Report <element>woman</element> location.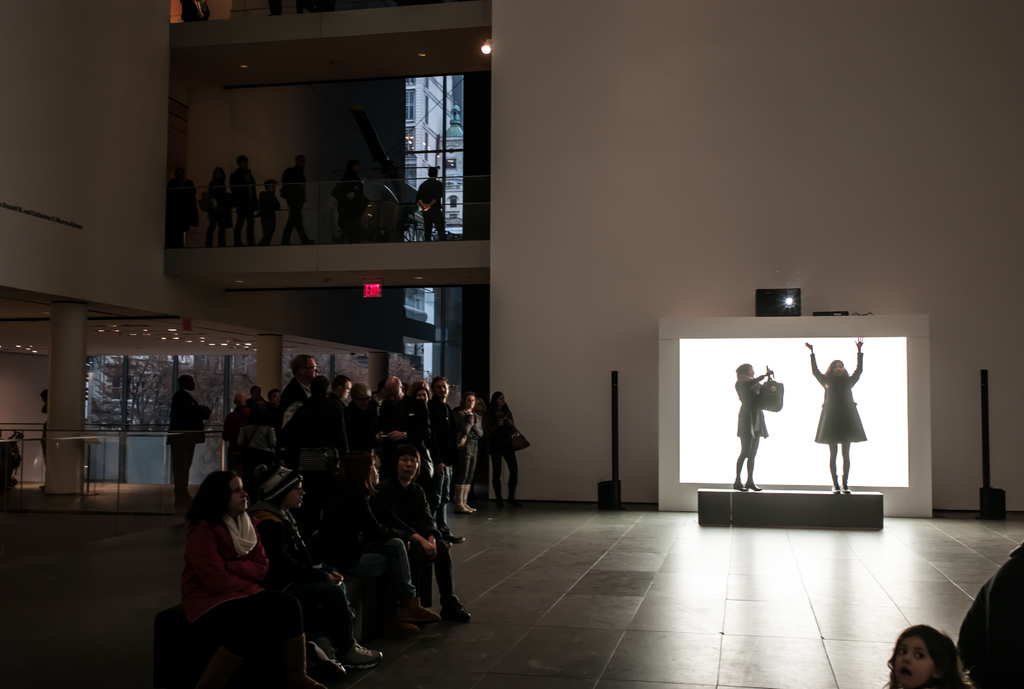
Report: (left=206, top=167, right=234, bottom=248).
